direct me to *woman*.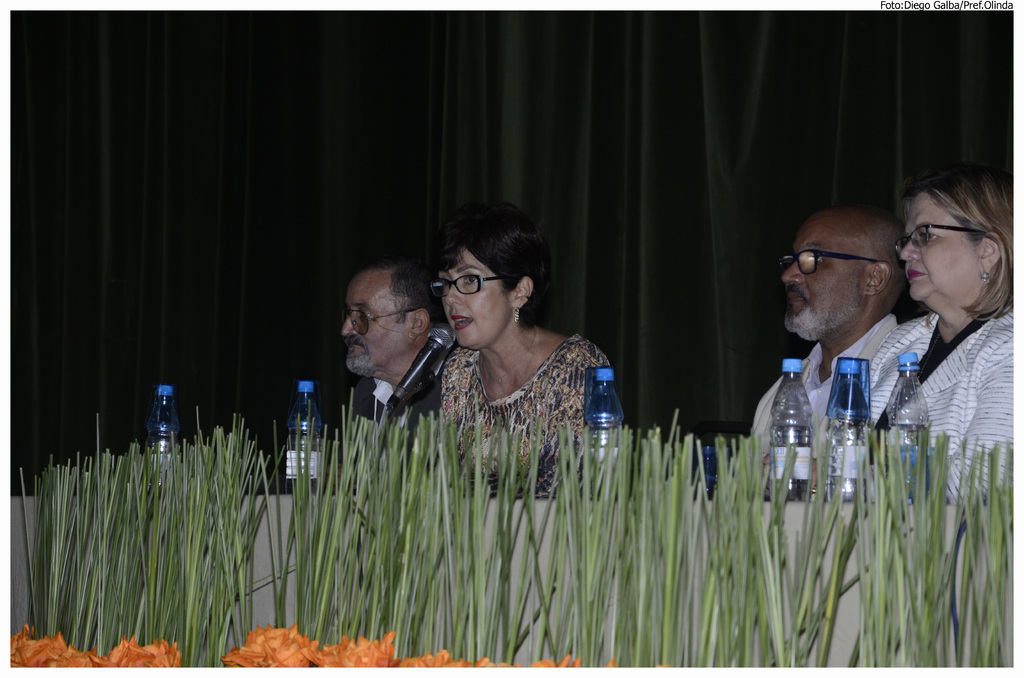
Direction: detection(398, 195, 618, 496).
